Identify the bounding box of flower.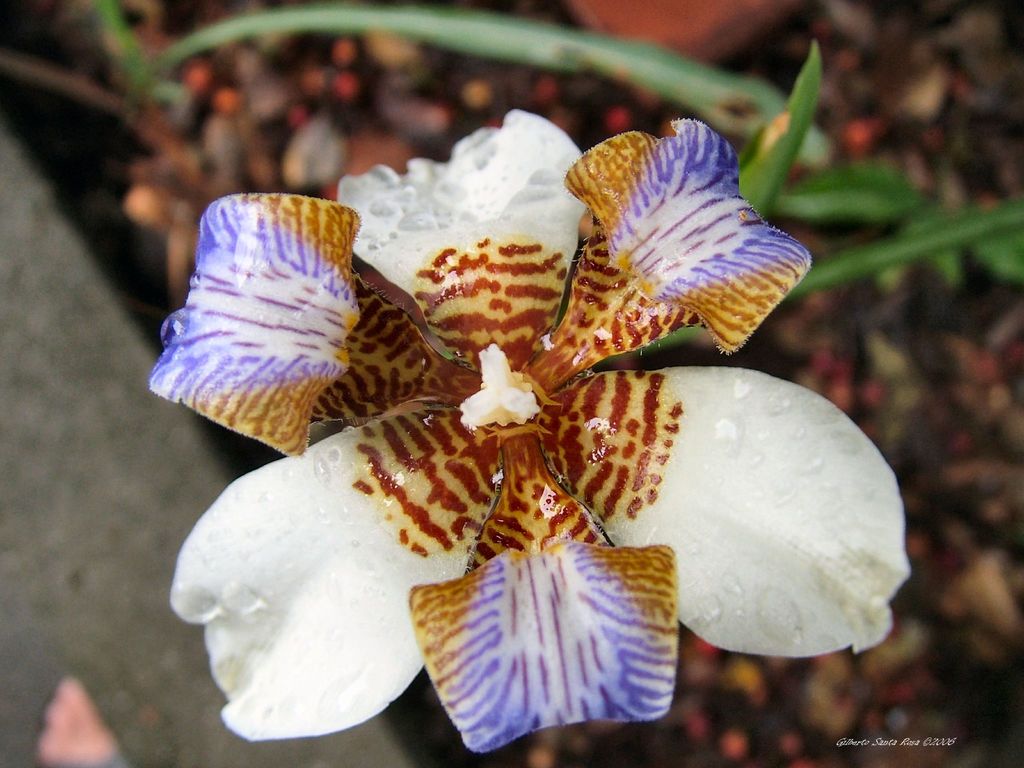
{"x1": 159, "y1": 35, "x2": 899, "y2": 767}.
